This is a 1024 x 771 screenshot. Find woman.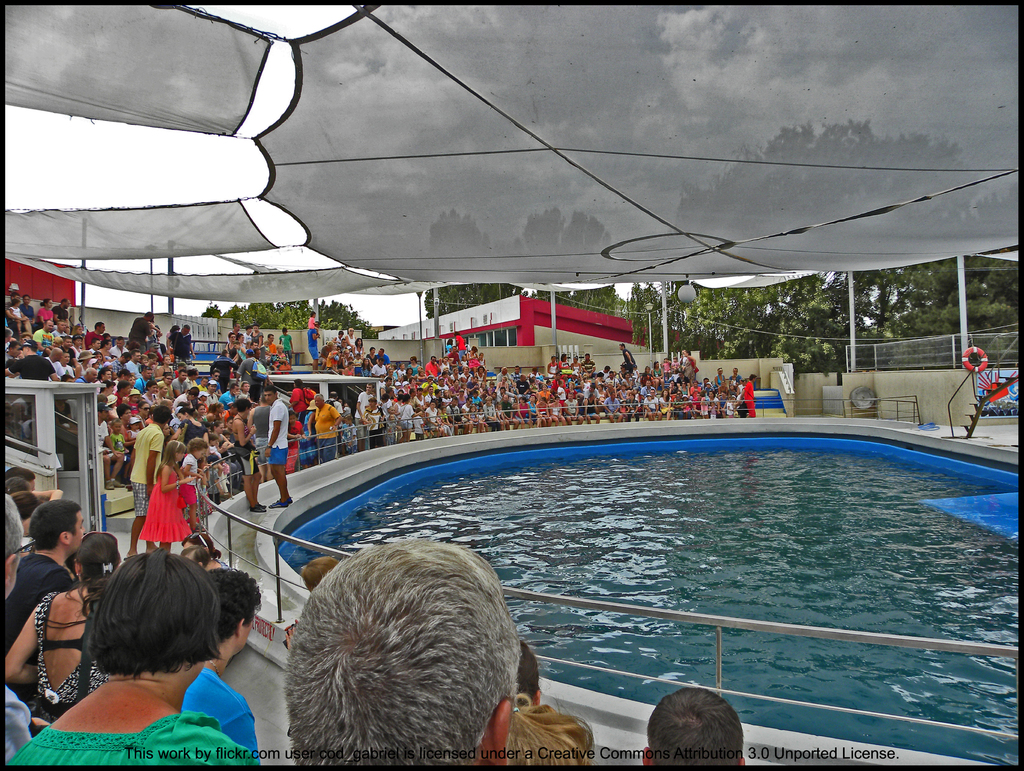
Bounding box: 594, 373, 605, 388.
